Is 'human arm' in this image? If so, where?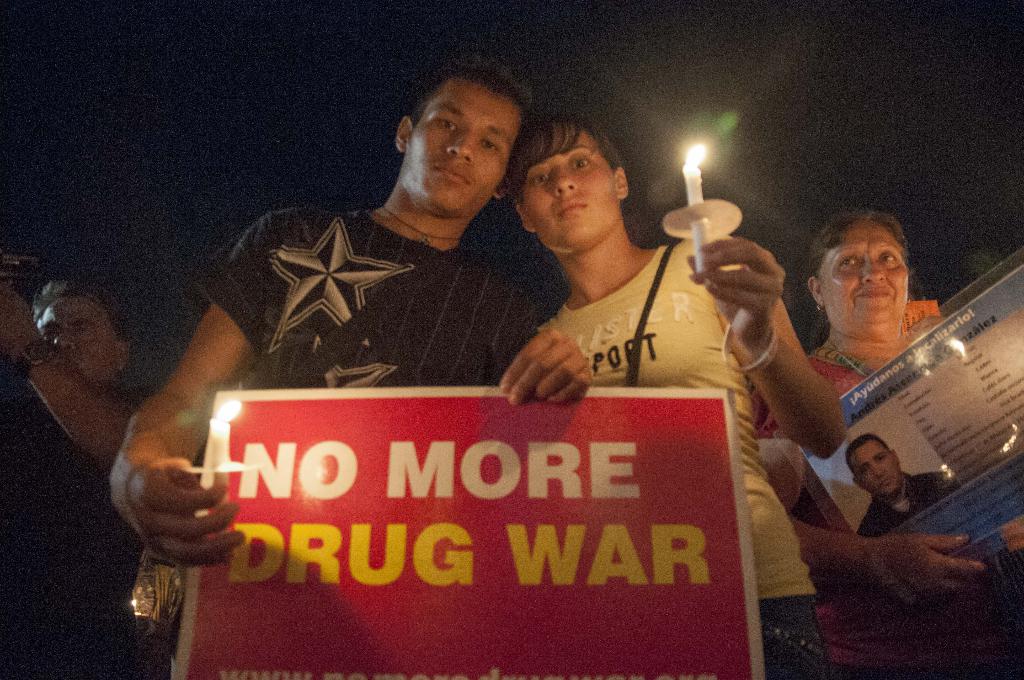
Yes, at BBox(715, 238, 865, 481).
